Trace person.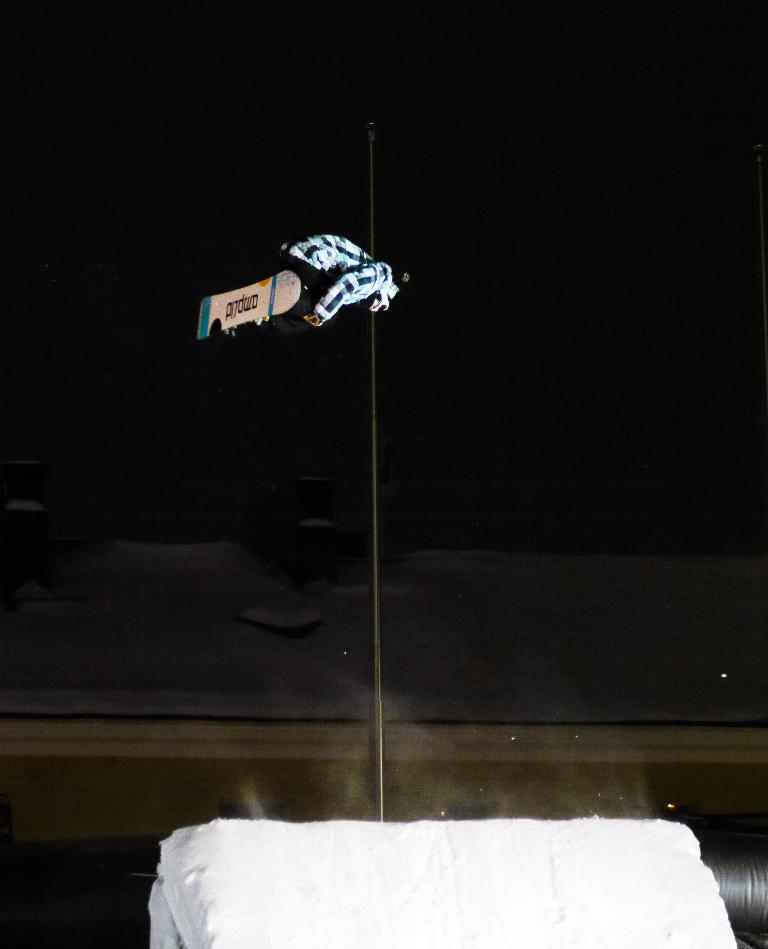
Traced to (230,230,406,323).
